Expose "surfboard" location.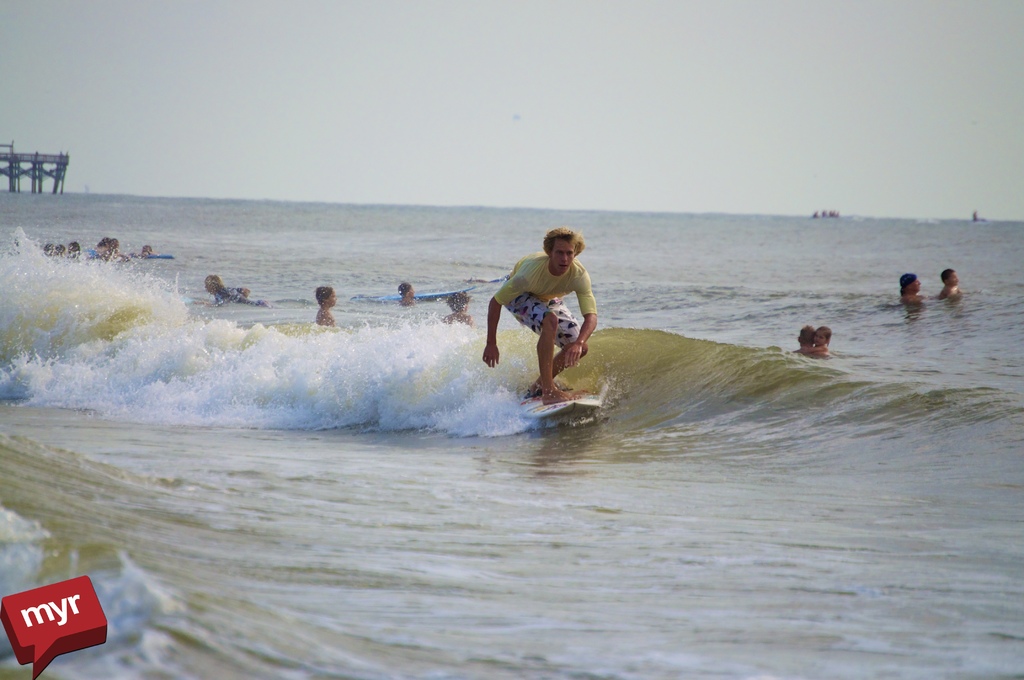
Exposed at left=506, top=387, right=604, bottom=420.
